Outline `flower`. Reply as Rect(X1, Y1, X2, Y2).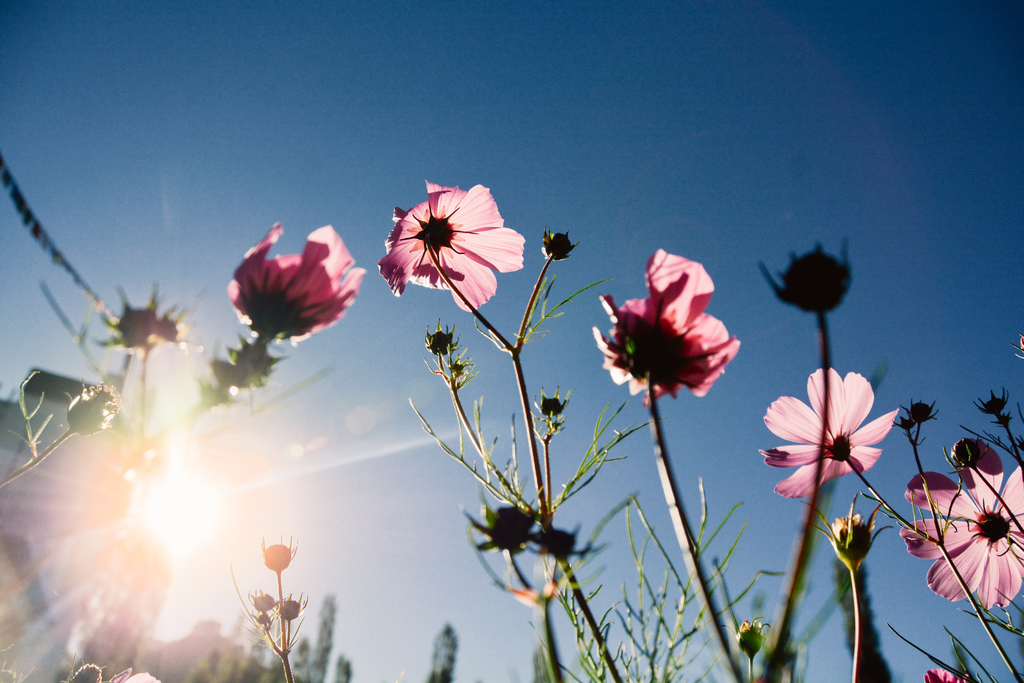
Rect(761, 367, 897, 500).
